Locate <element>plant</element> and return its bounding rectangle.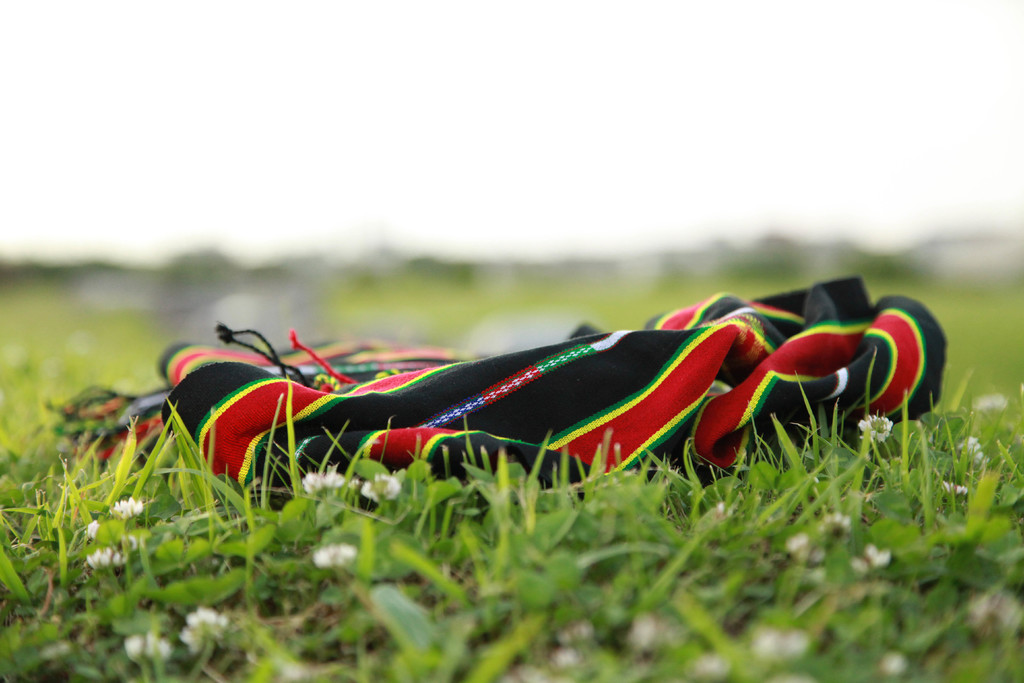
select_region(0, 273, 1023, 679).
